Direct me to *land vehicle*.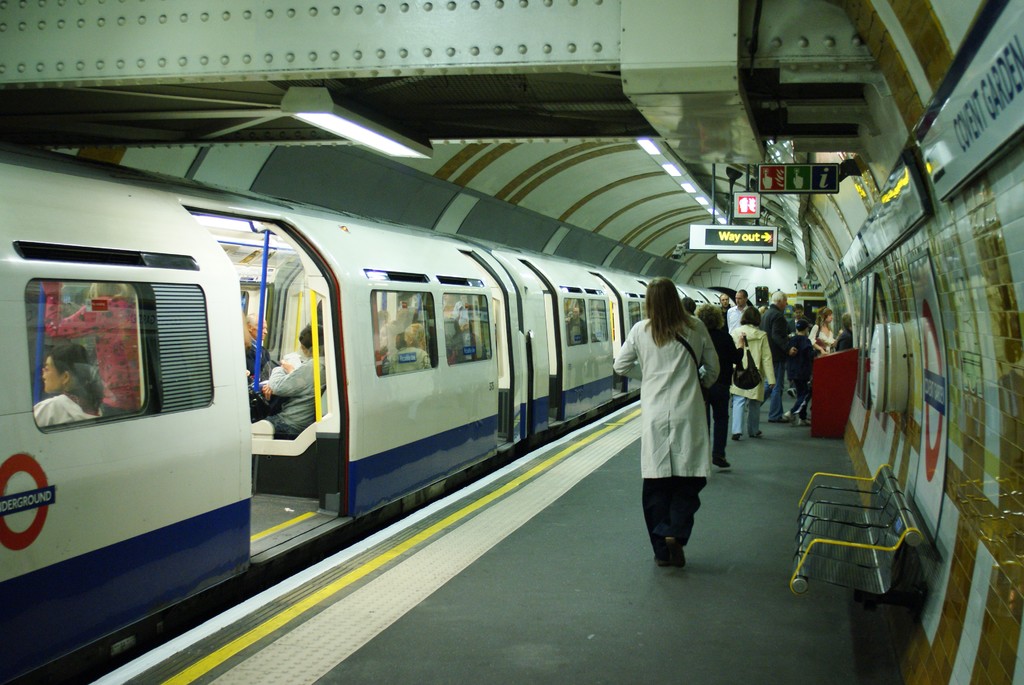
Direction: [left=30, top=203, right=694, bottom=604].
